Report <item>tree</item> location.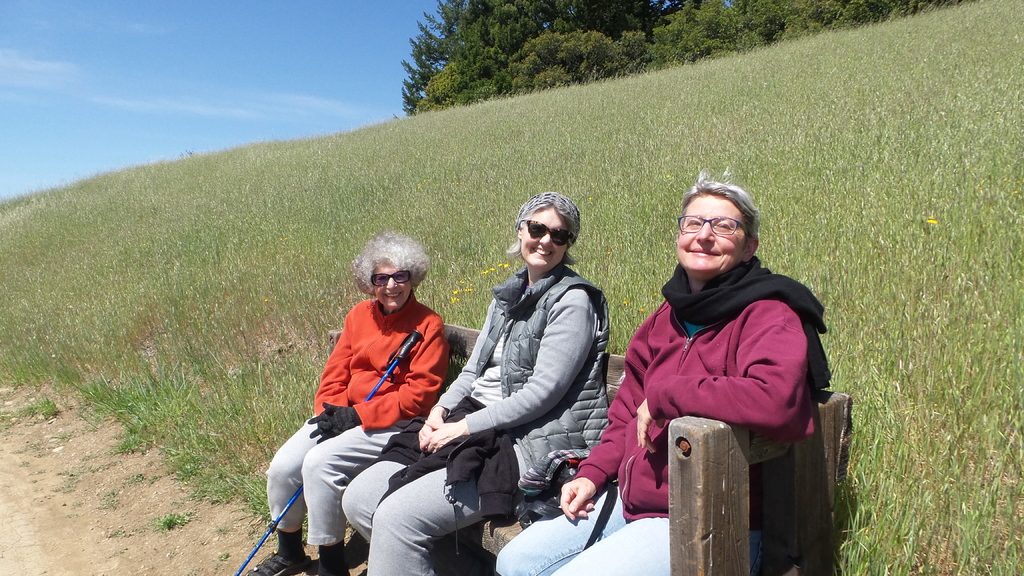
Report: {"x1": 645, "y1": 0, "x2": 973, "y2": 76}.
